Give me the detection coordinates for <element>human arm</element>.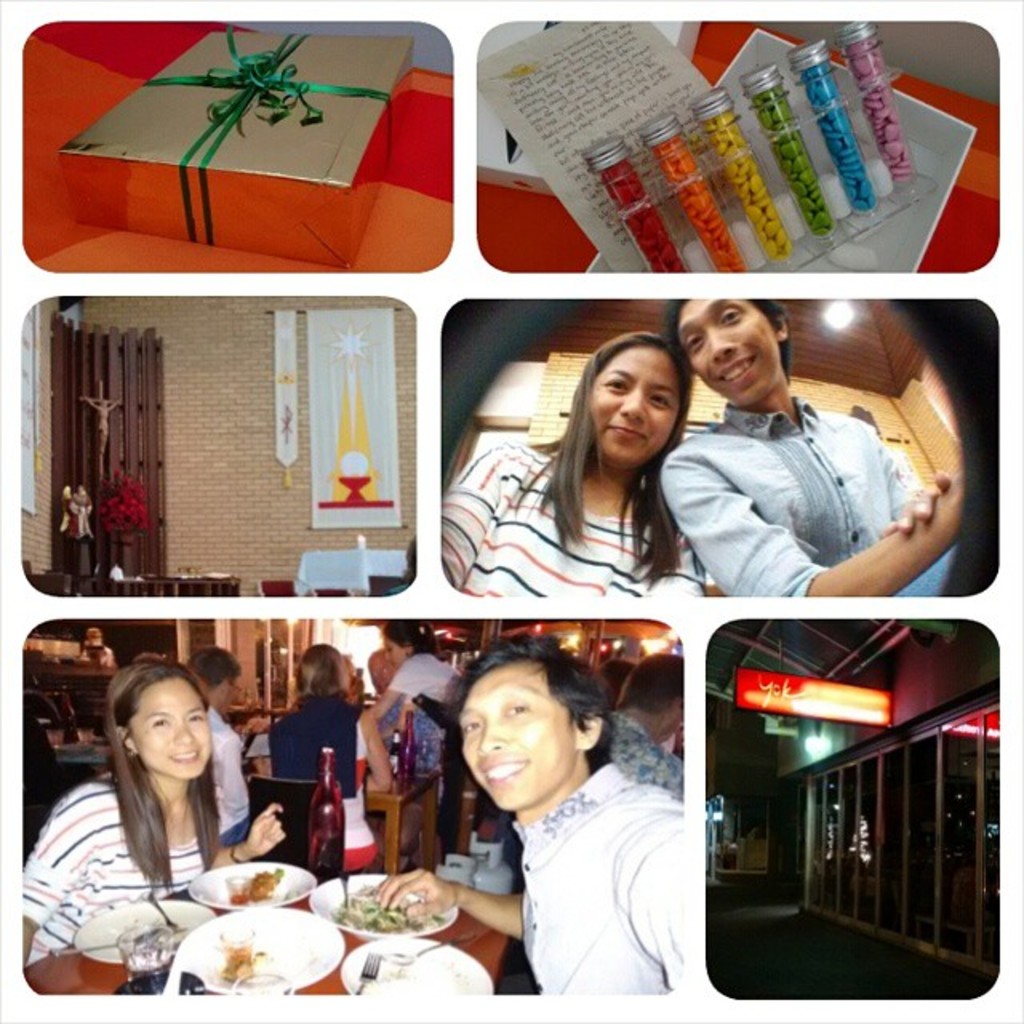
(643, 392, 890, 610).
